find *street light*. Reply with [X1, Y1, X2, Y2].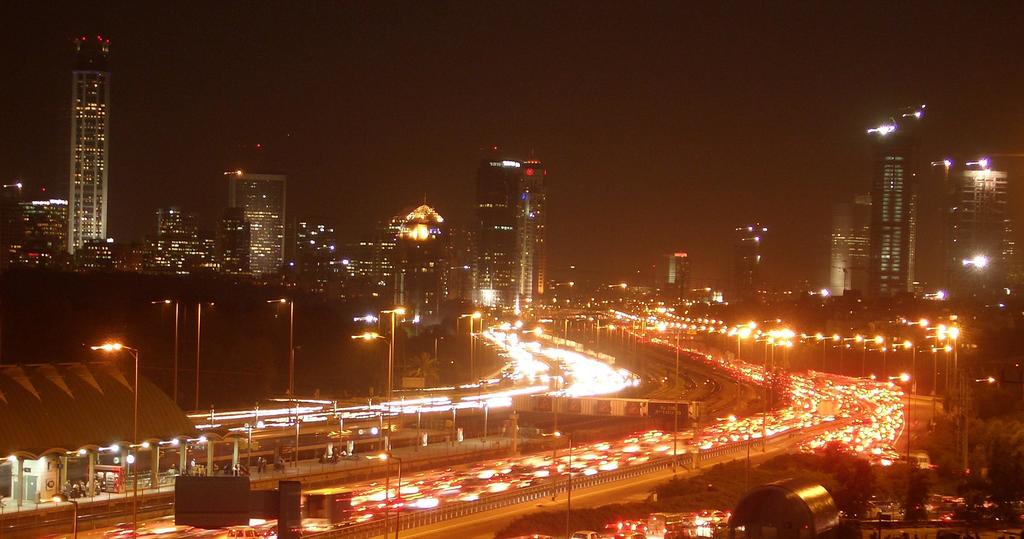
[196, 300, 218, 417].
